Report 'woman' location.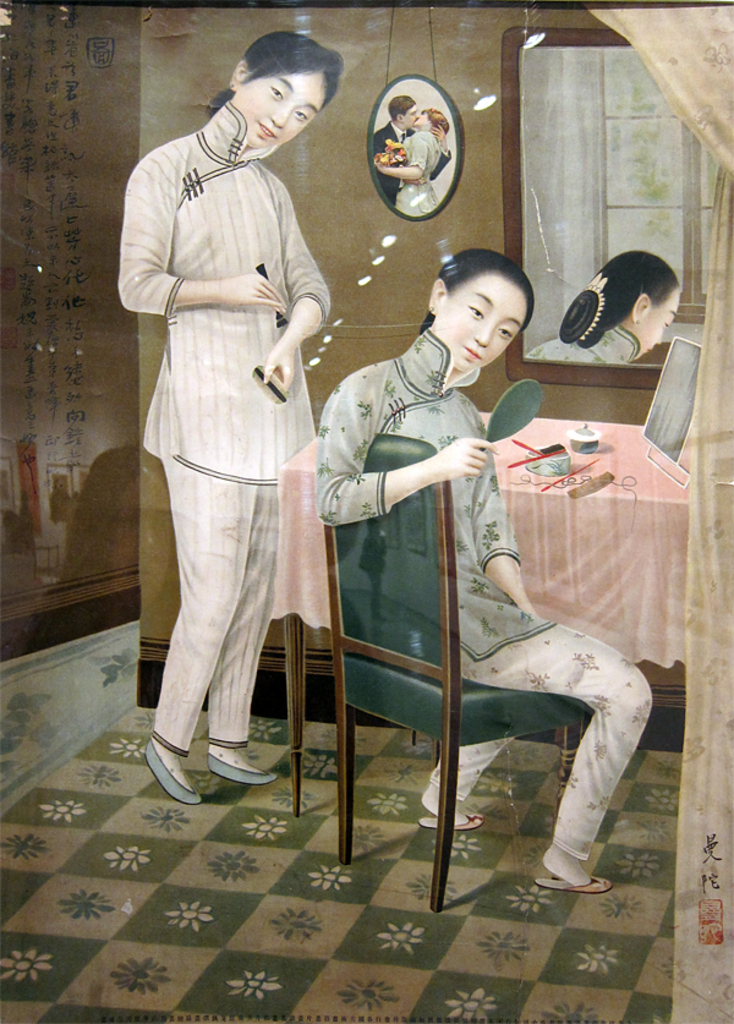
Report: <box>121,34,345,847</box>.
